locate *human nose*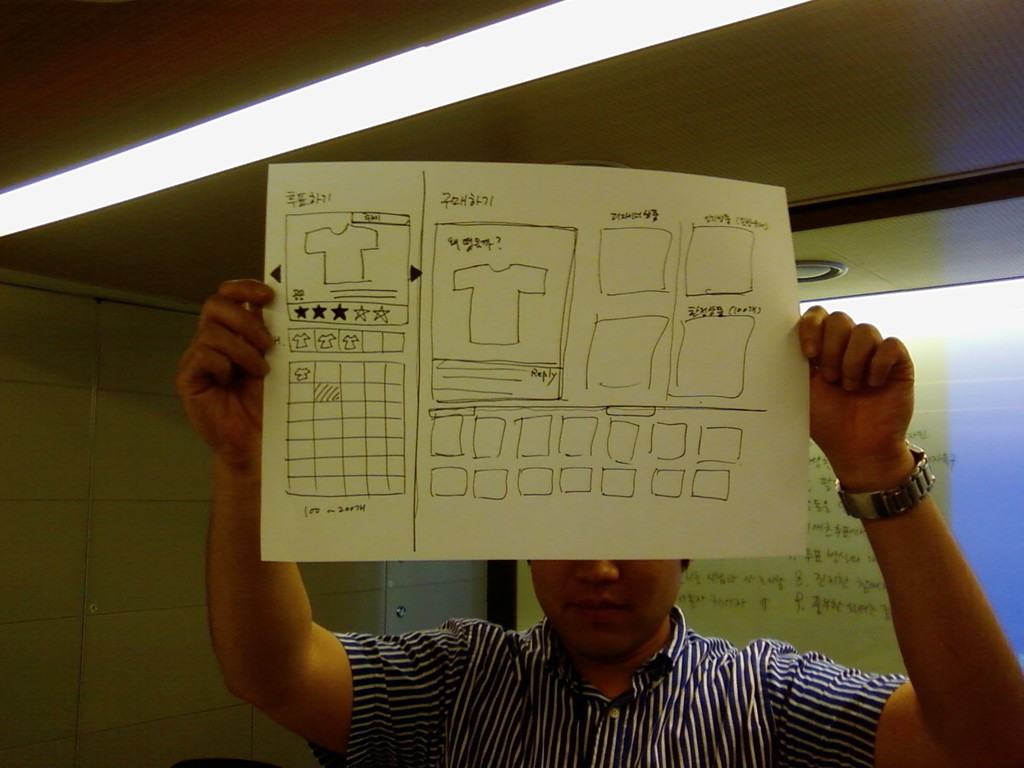
<box>579,561,618,587</box>
